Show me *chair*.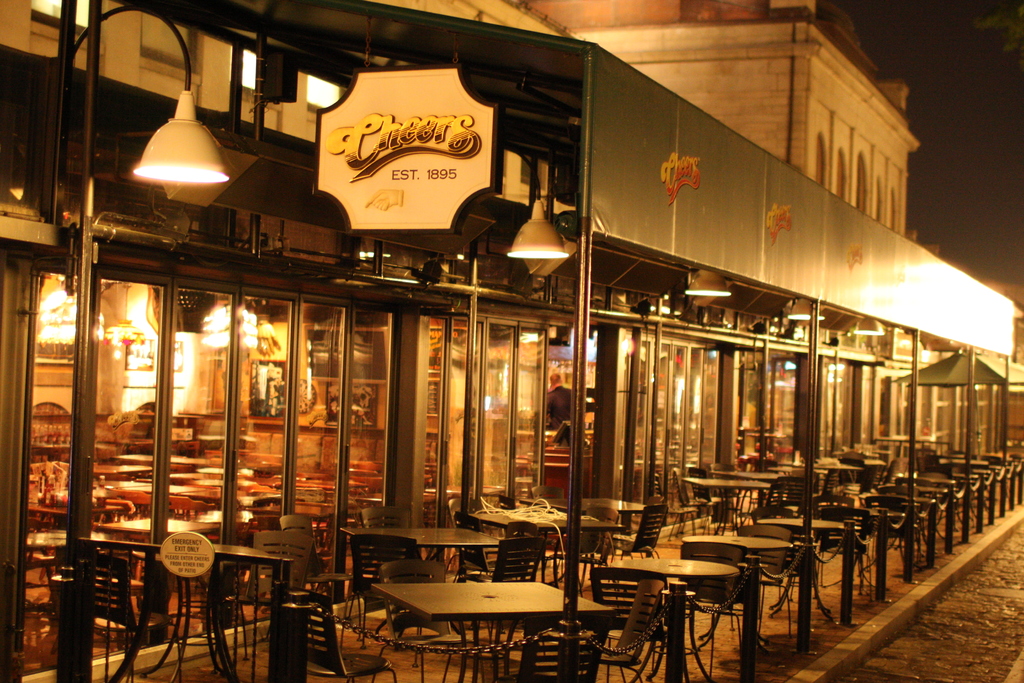
*chair* is here: select_region(278, 518, 357, 637).
